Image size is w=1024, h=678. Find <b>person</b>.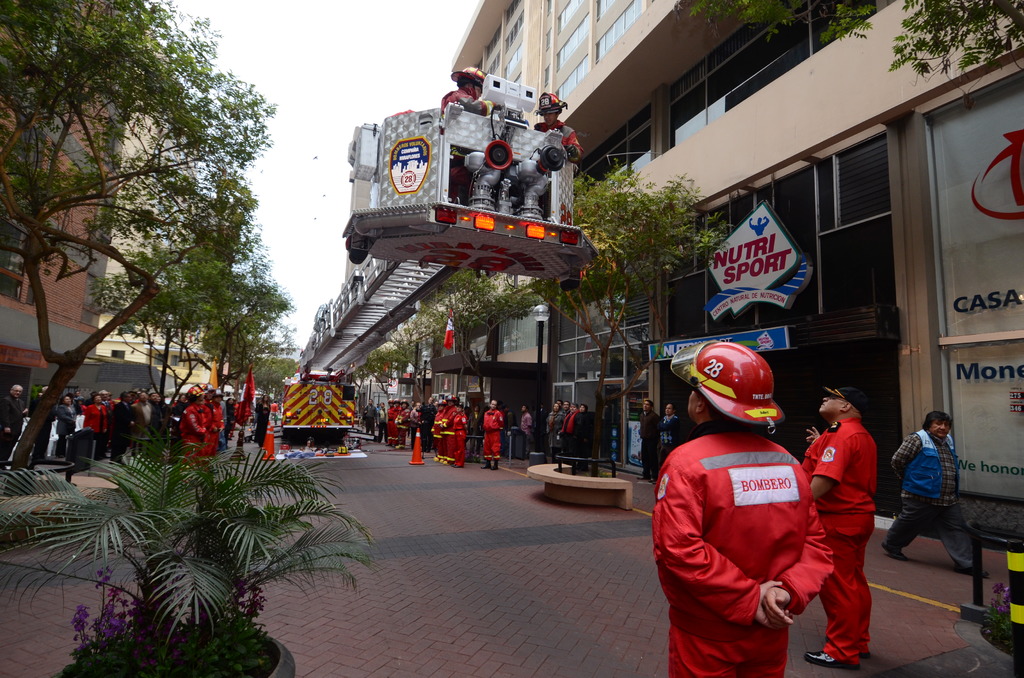
box(681, 389, 712, 440).
